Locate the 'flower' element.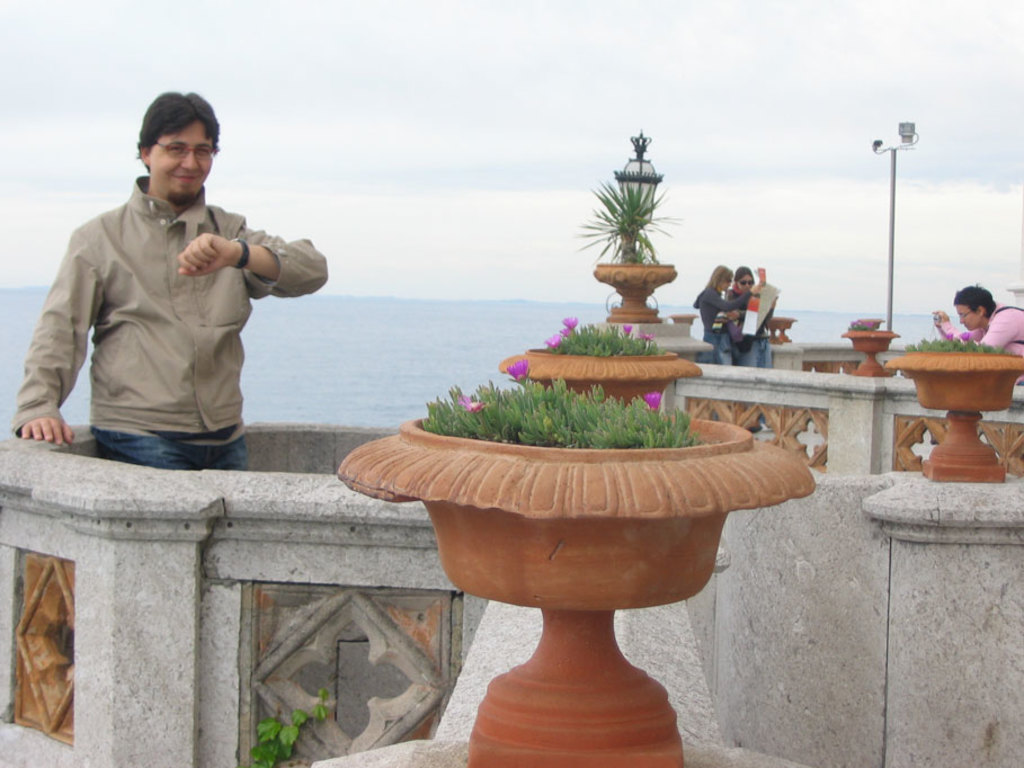
Element bbox: [x1=506, y1=357, x2=533, y2=378].
